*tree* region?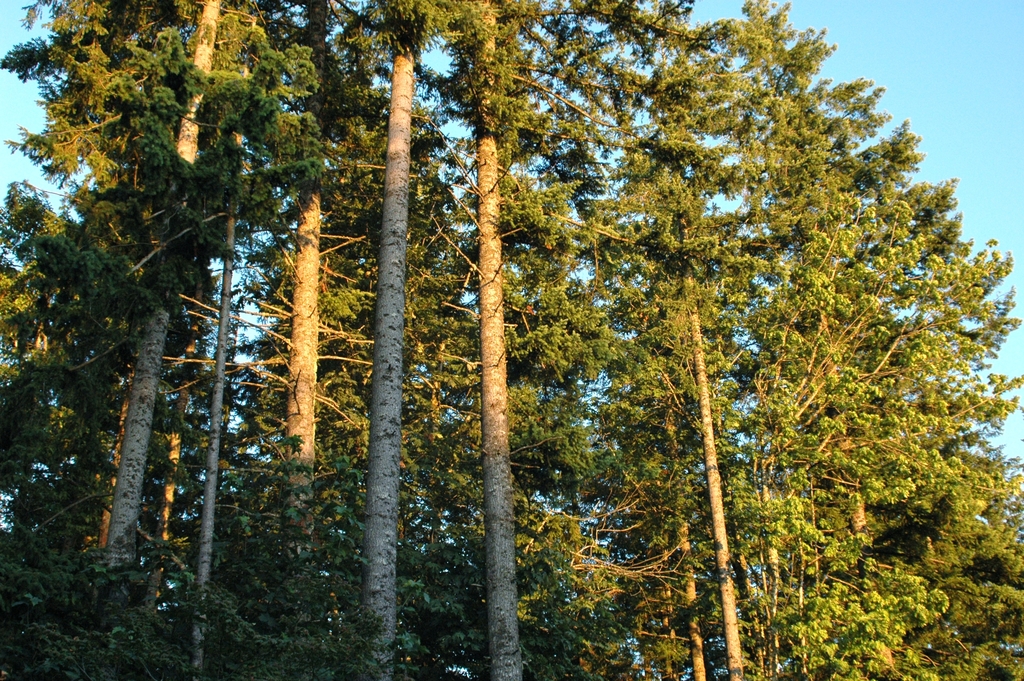
box(19, 52, 324, 598)
